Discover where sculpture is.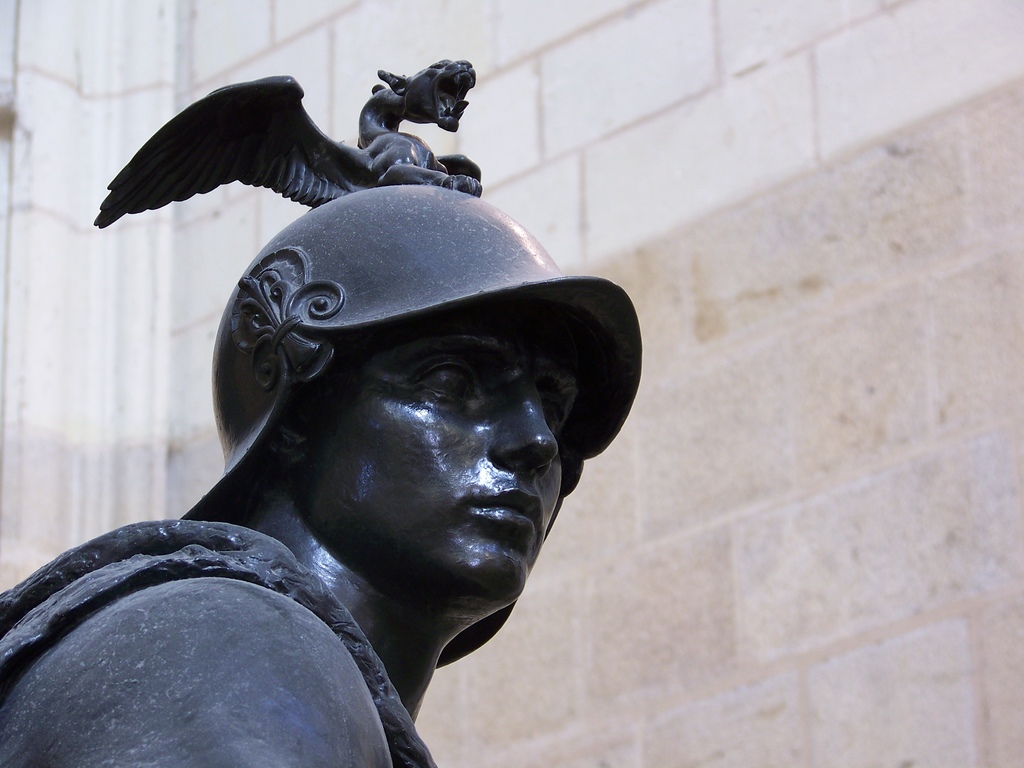
Discovered at BBox(0, 72, 644, 767).
